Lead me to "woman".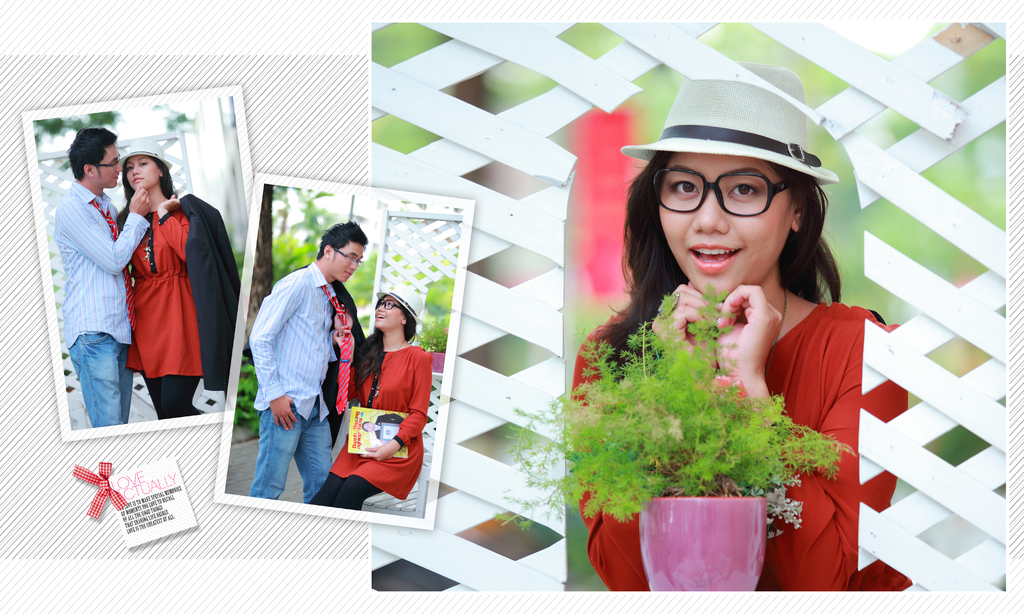
Lead to [327, 279, 437, 502].
